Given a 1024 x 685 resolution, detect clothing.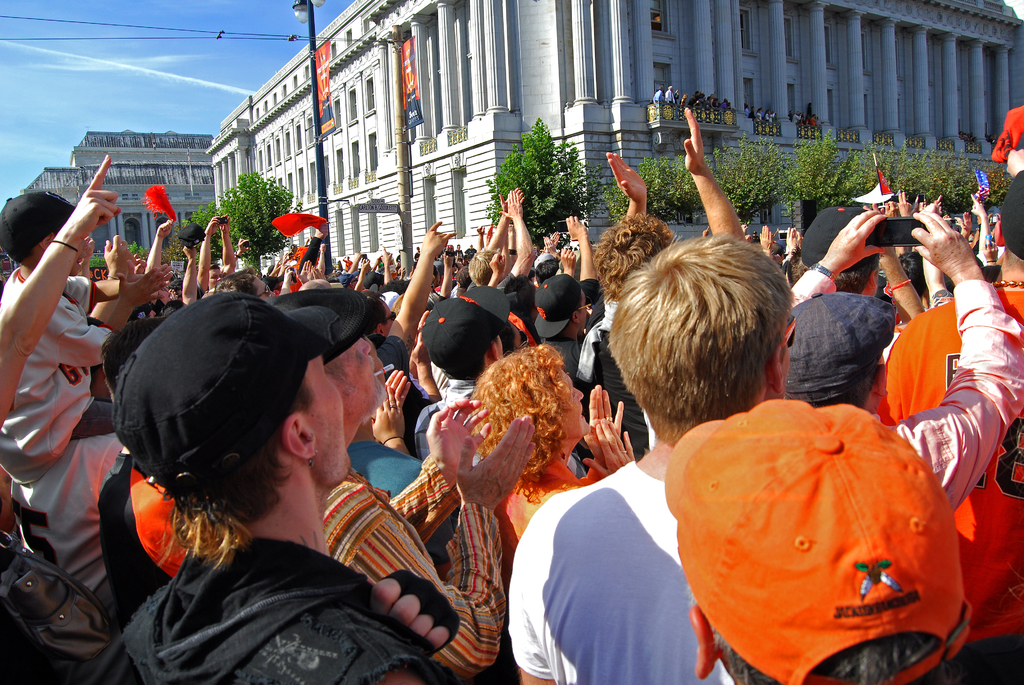
<bbox>456, 248, 461, 256</bbox>.
